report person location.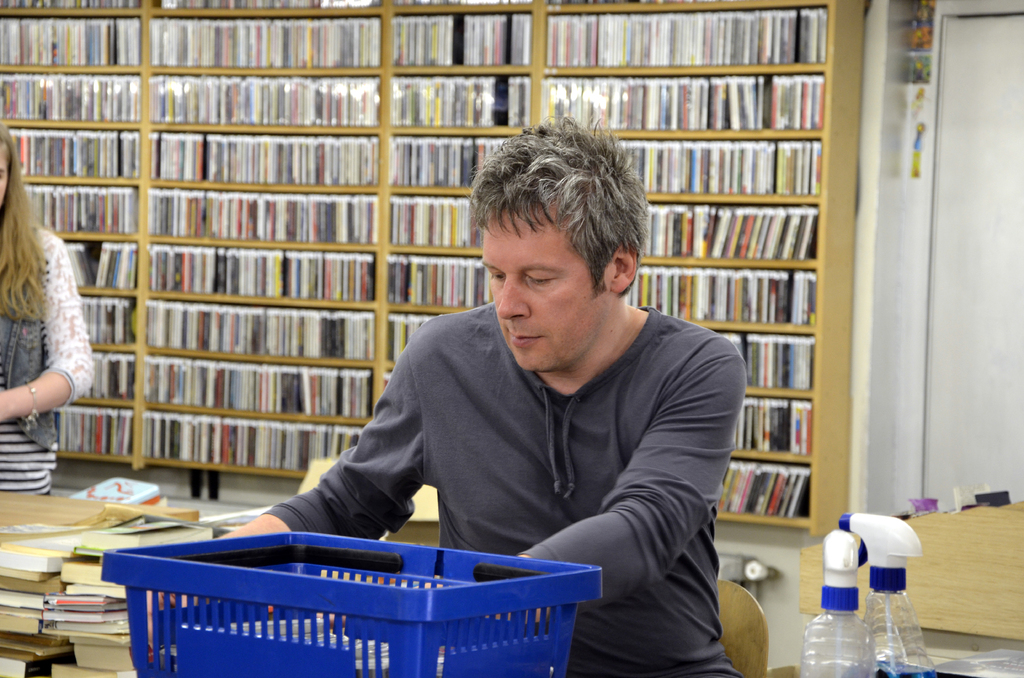
Report: [0, 115, 97, 496].
